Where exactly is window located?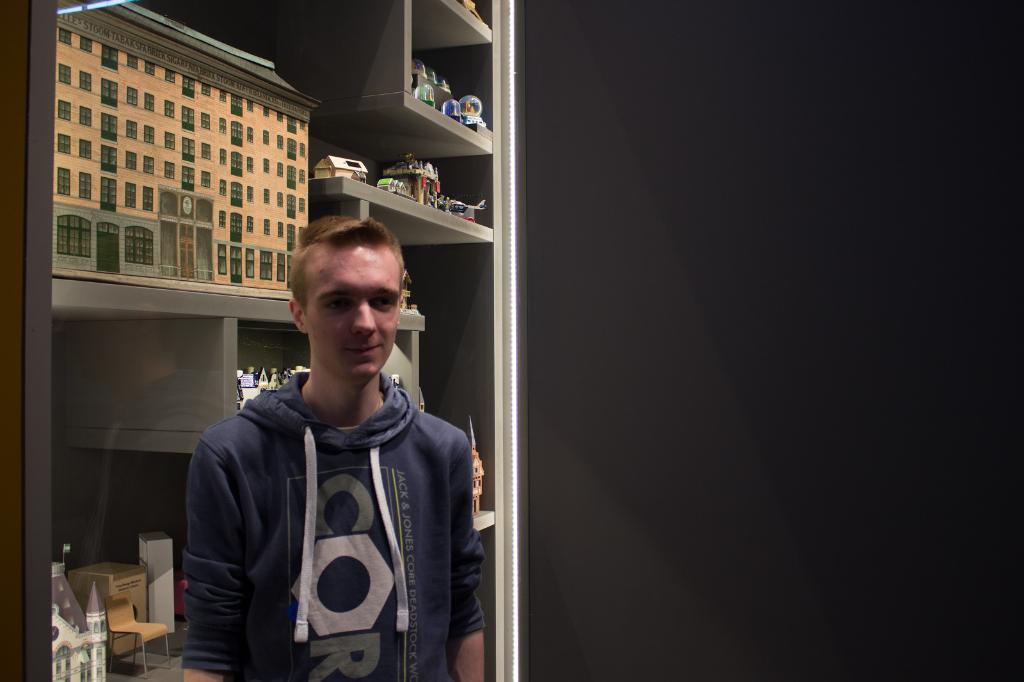
Its bounding box is <box>243,248,254,277</box>.
